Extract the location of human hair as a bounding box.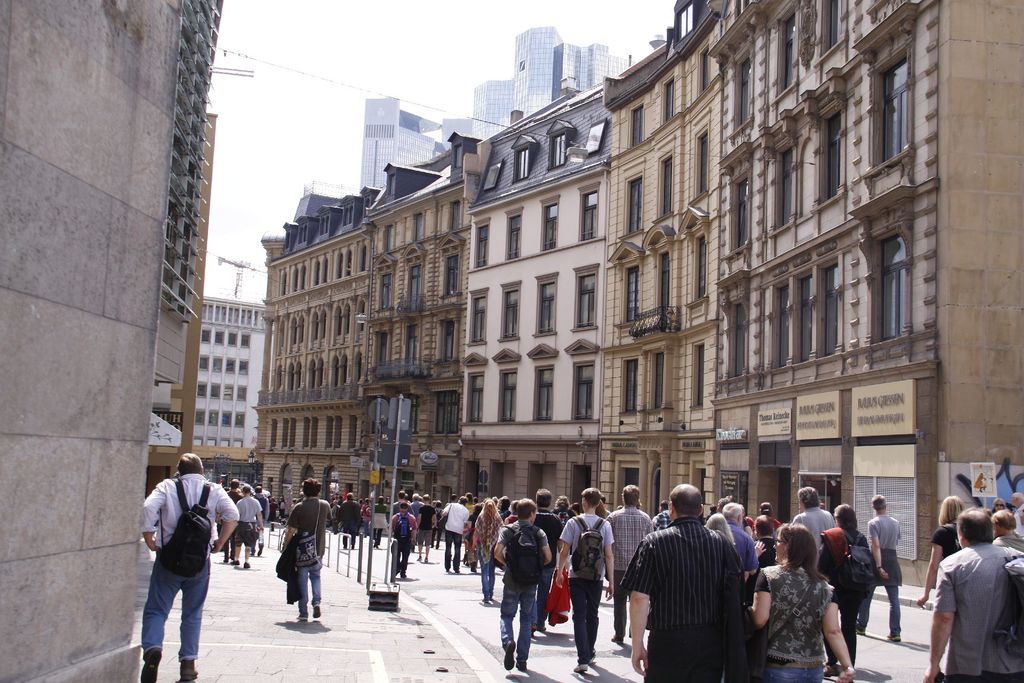
{"x1": 721, "y1": 502, "x2": 744, "y2": 523}.
